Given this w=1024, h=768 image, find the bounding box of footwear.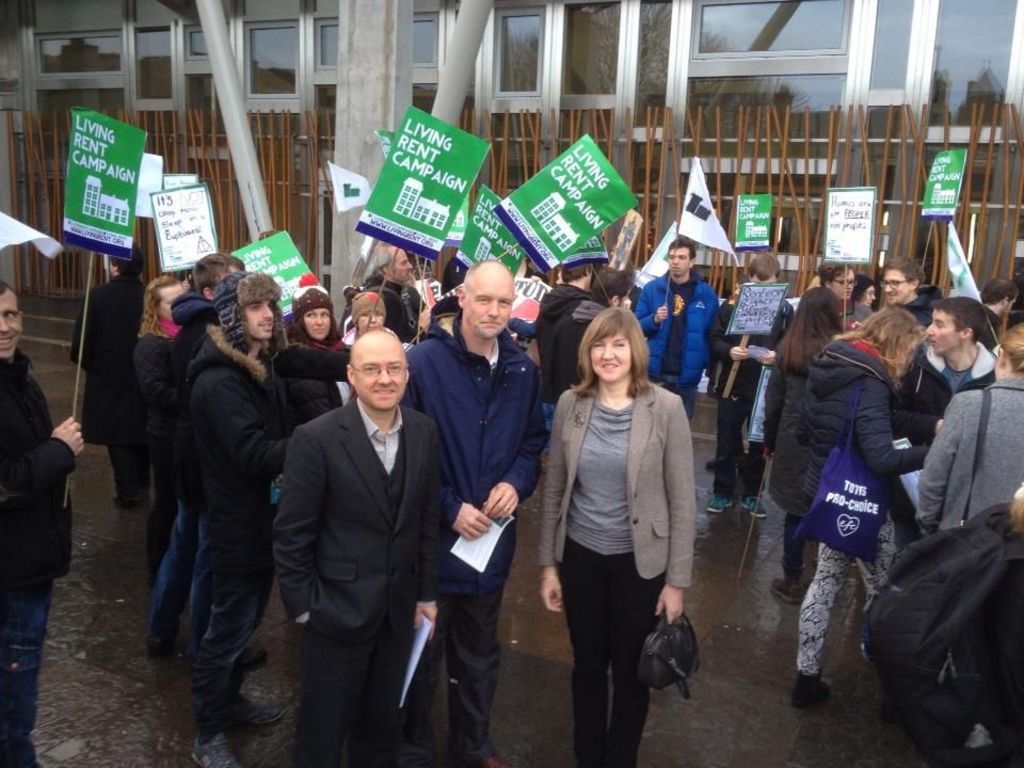
left=240, top=647, right=269, bottom=668.
